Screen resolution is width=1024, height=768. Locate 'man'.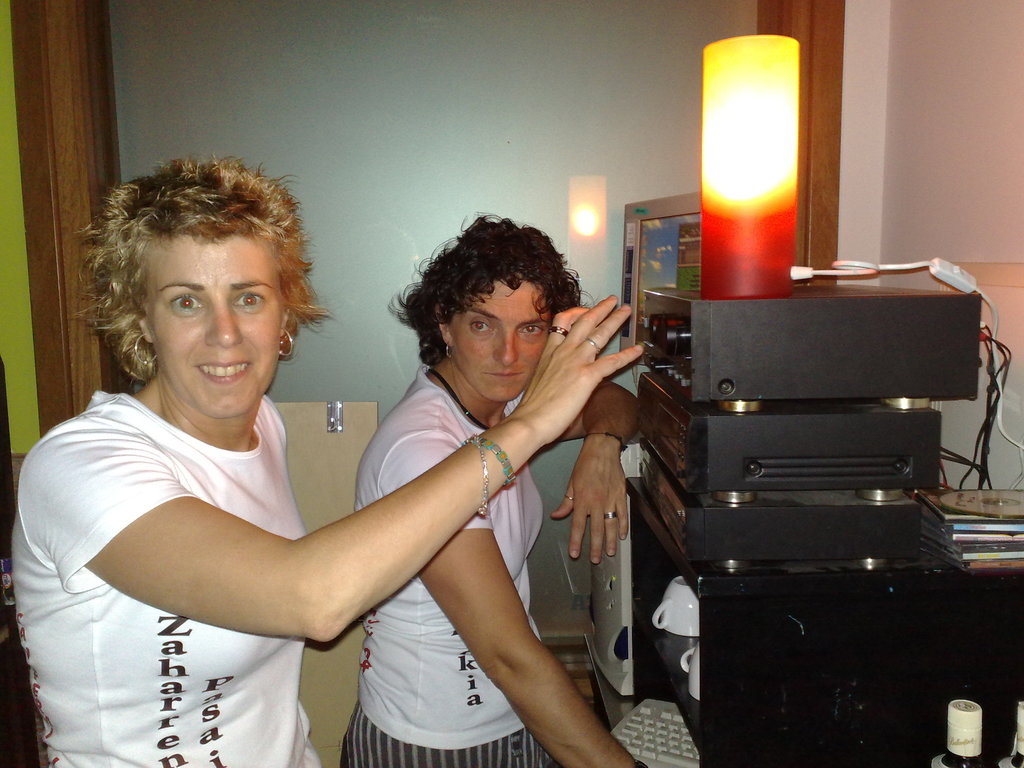
(x1=28, y1=175, x2=657, y2=749).
